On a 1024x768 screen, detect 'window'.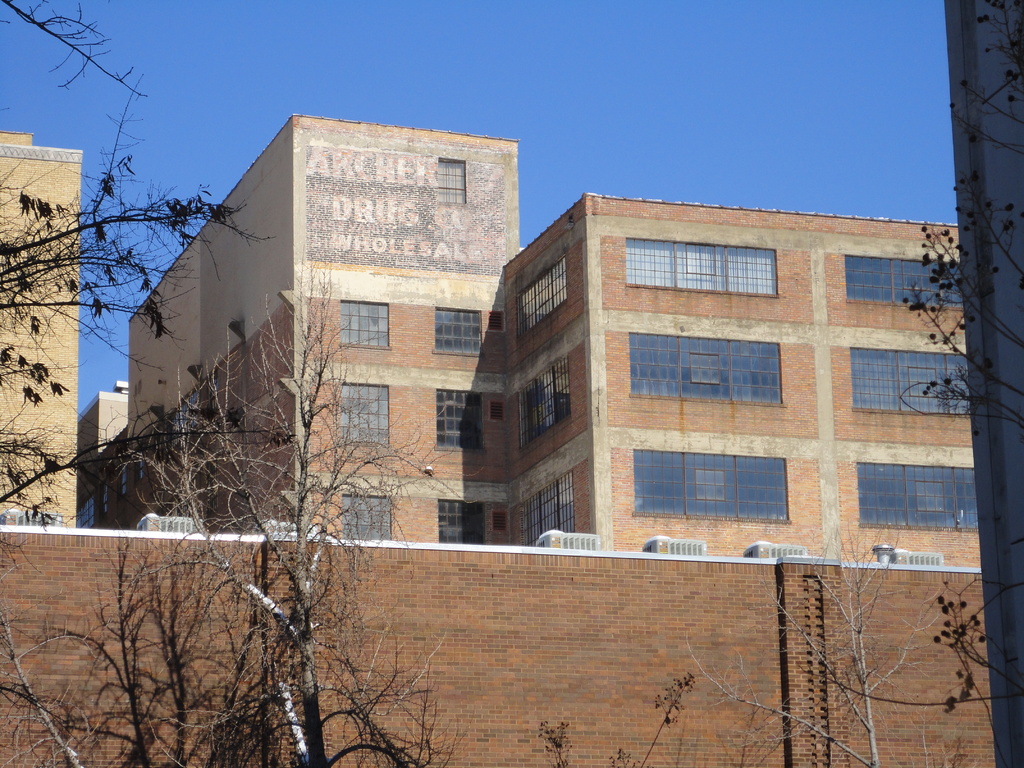
(432, 309, 479, 352).
